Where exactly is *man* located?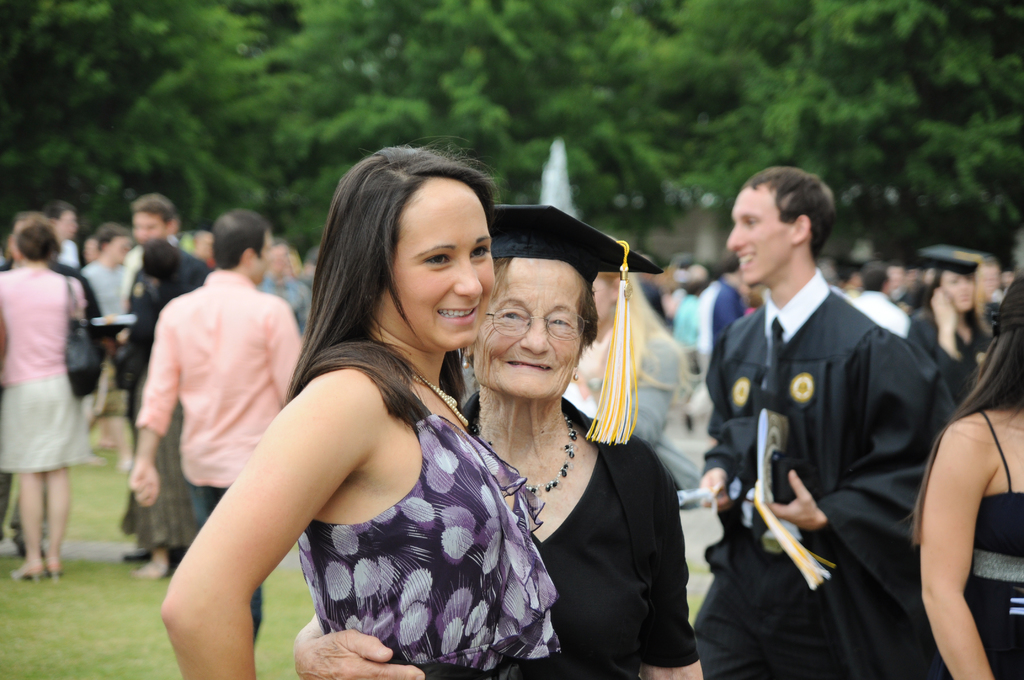
Its bounding box is bbox=[701, 153, 964, 672].
